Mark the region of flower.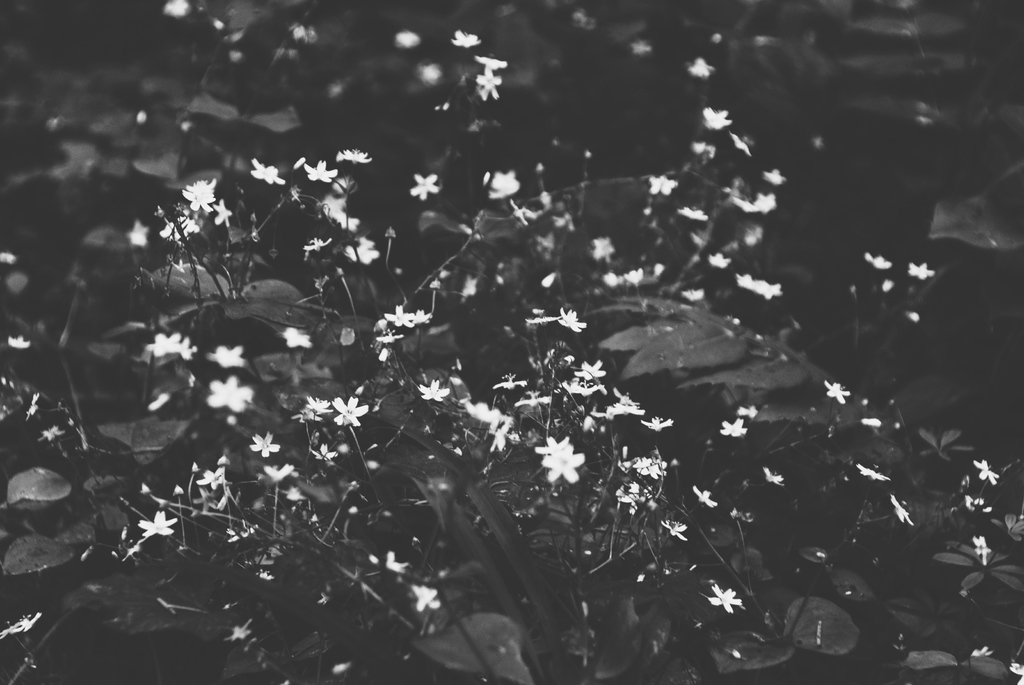
Region: left=301, top=159, right=340, bottom=184.
